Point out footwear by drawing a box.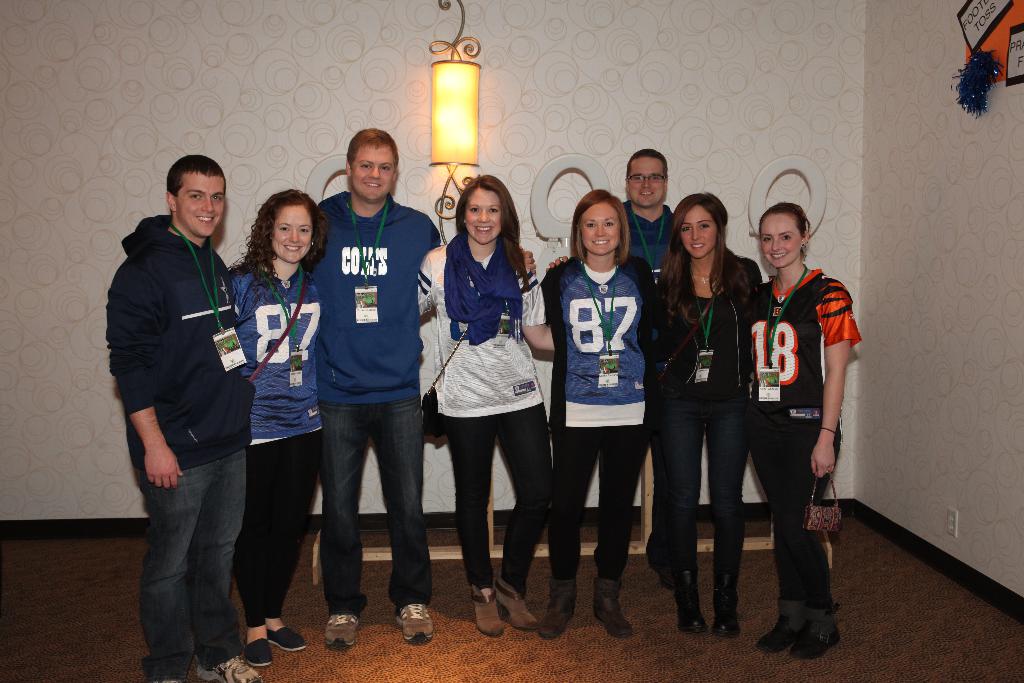
710 579 738 641.
